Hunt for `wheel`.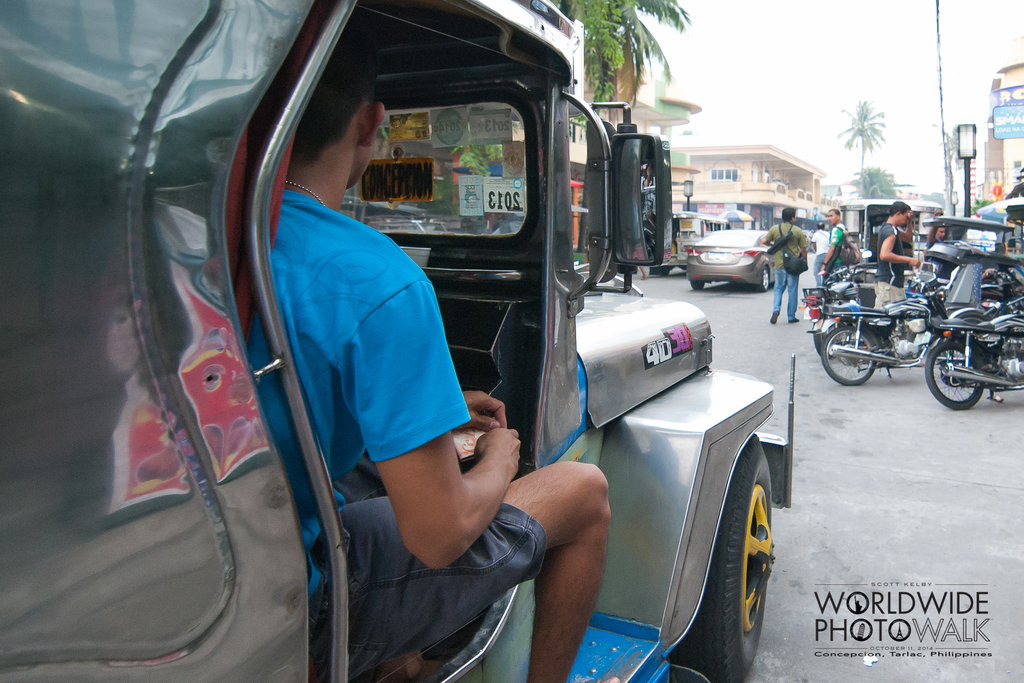
Hunted down at {"left": 924, "top": 341, "right": 984, "bottom": 412}.
